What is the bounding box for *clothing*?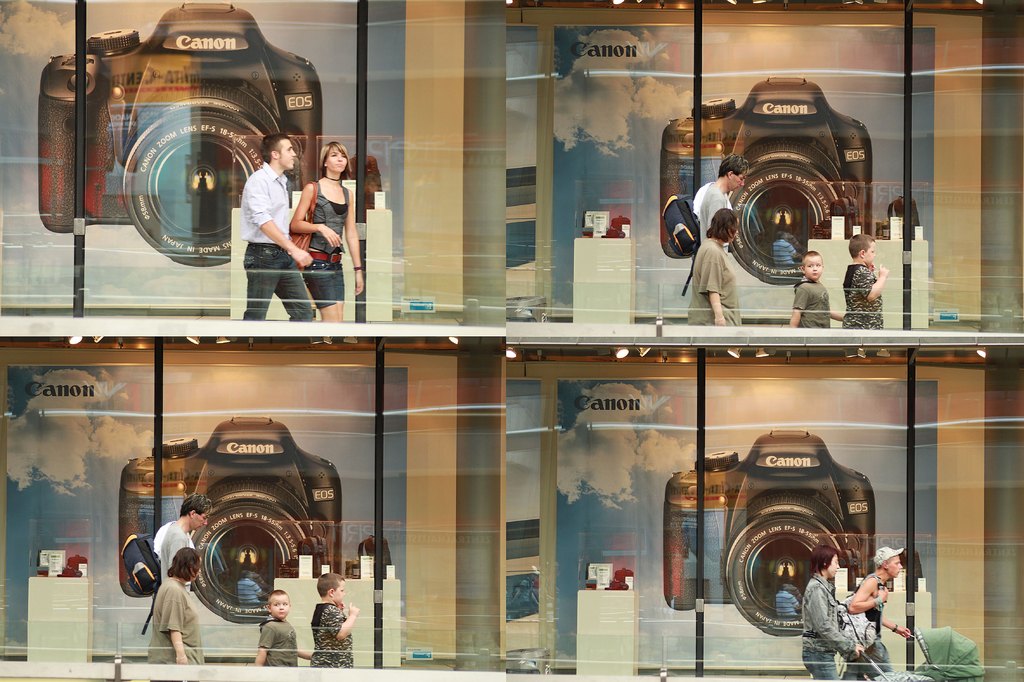
left=806, top=568, right=855, bottom=676.
